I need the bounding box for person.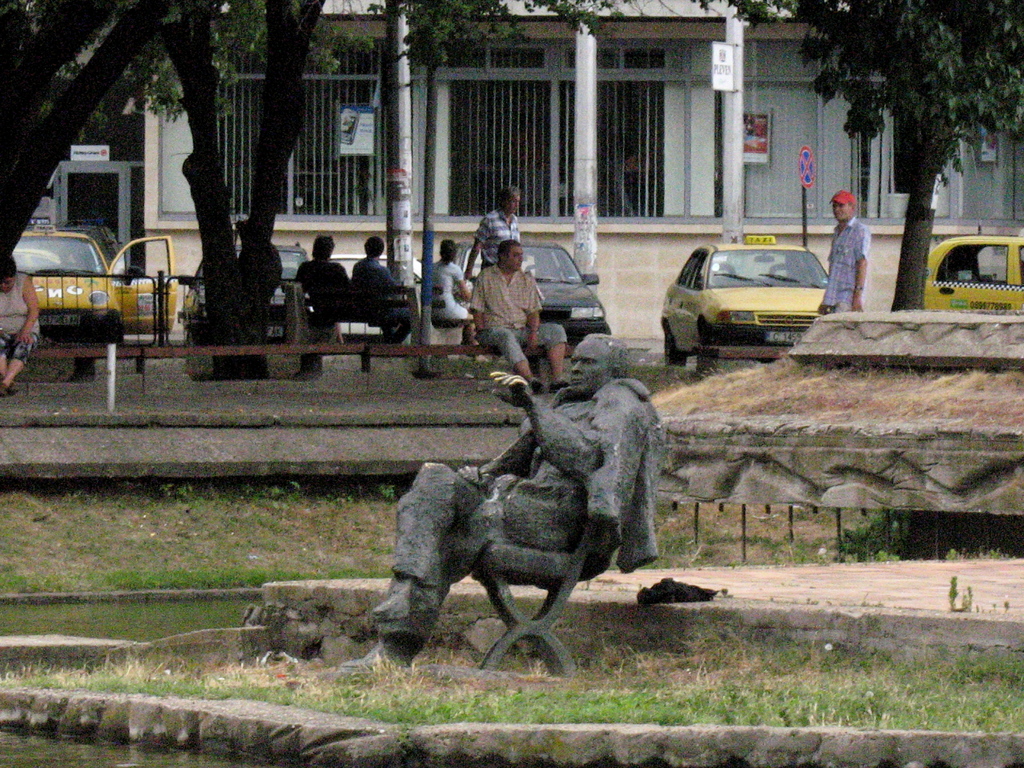
Here it is: [0, 245, 45, 393].
